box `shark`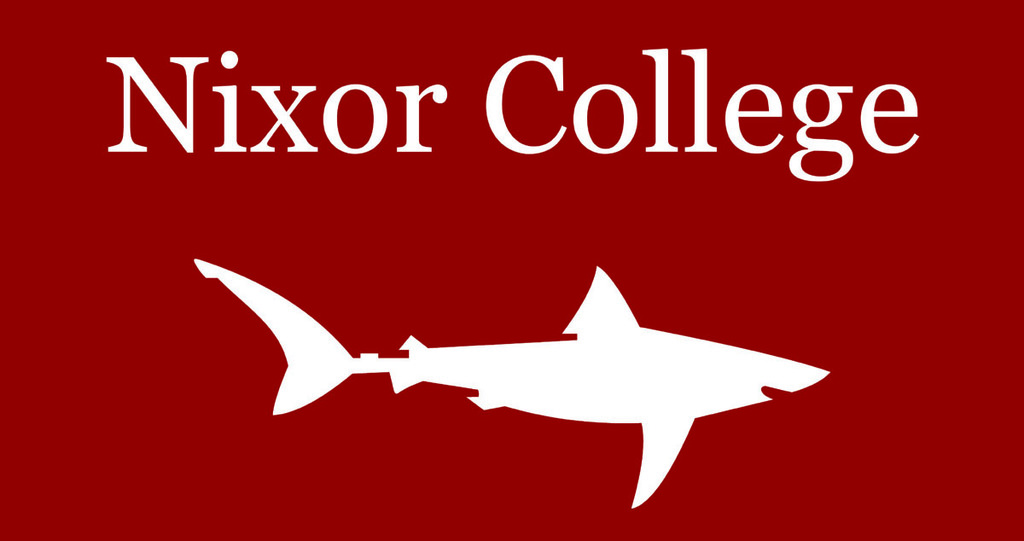
<box>204,240,814,494</box>
